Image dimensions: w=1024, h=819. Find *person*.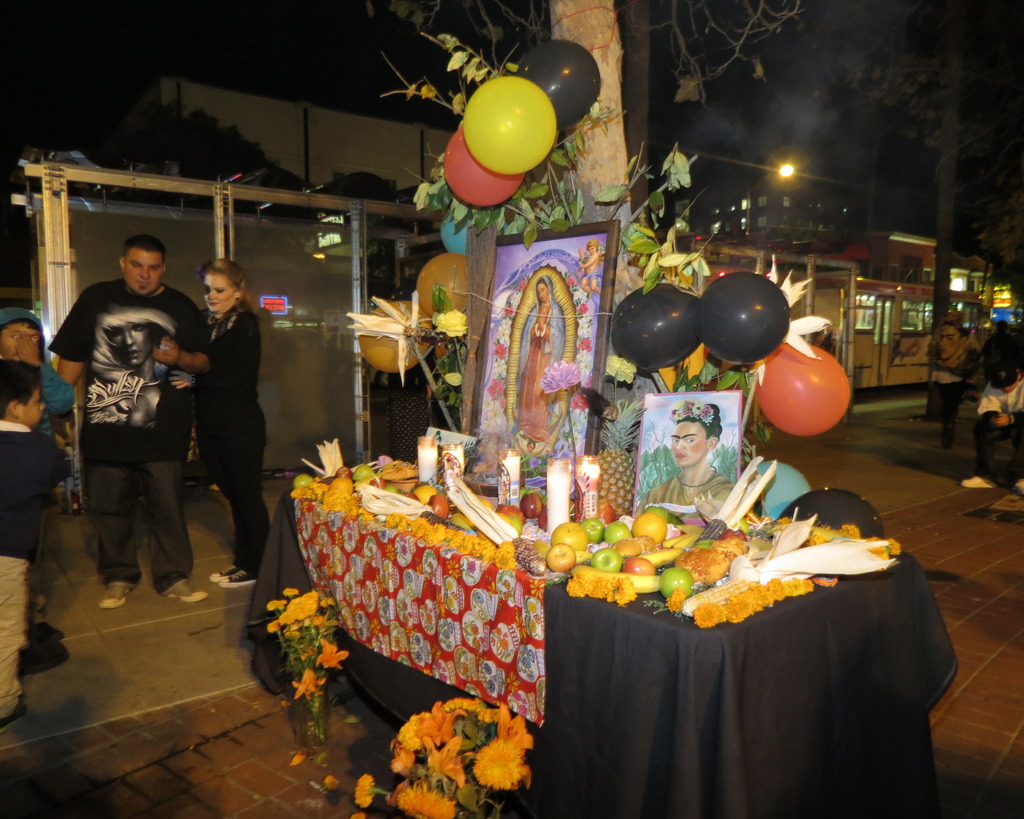
locate(156, 258, 273, 588).
